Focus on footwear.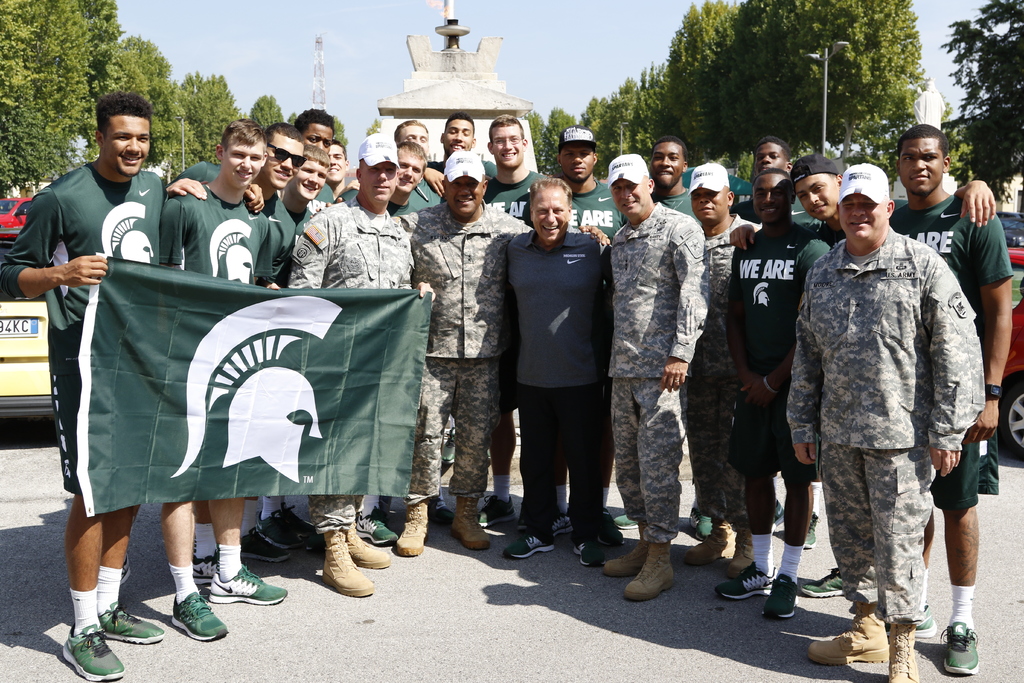
Focused at left=888, top=621, right=918, bottom=681.
